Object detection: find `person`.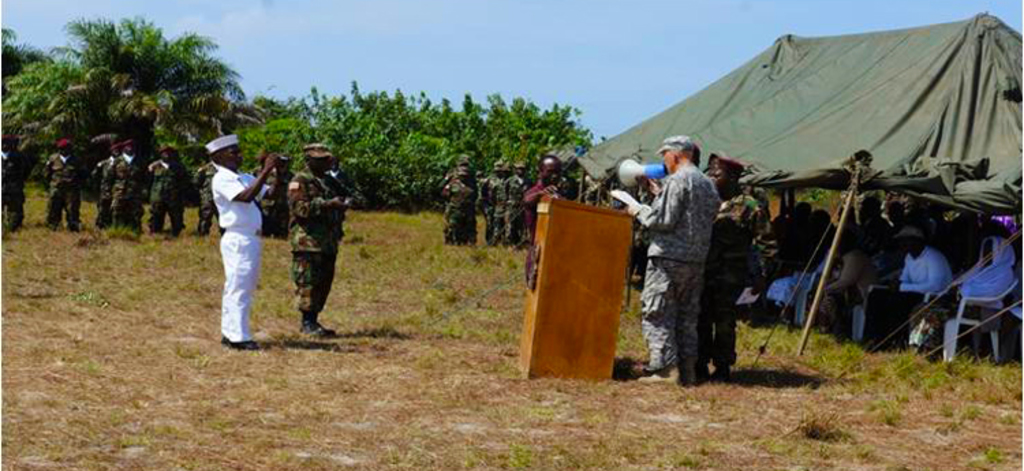
left=142, top=143, right=177, bottom=231.
